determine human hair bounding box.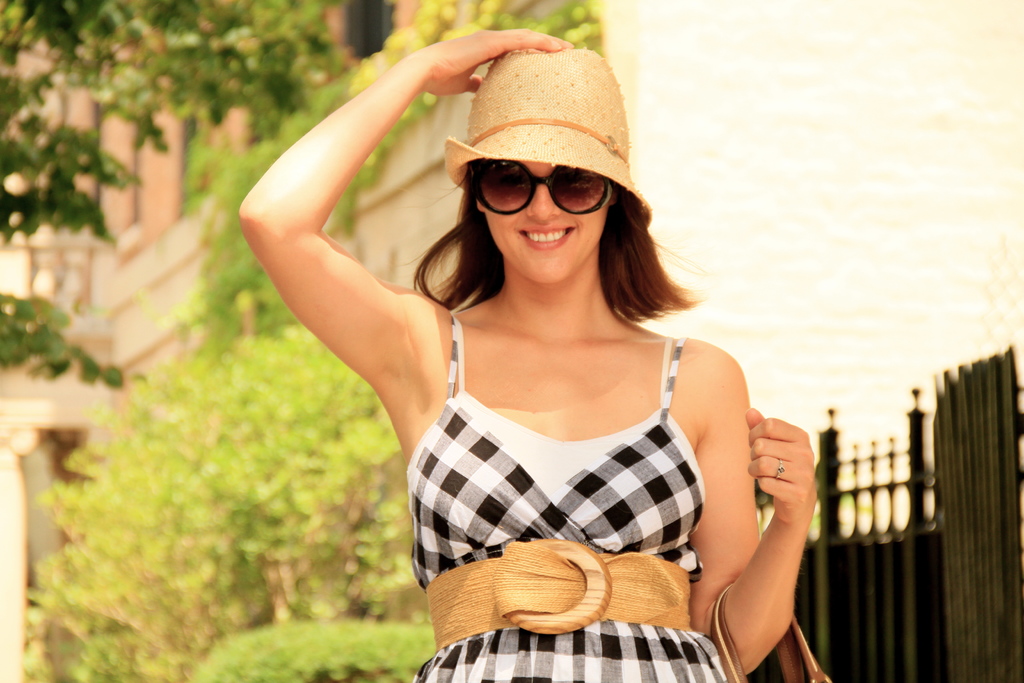
Determined: region(438, 116, 679, 325).
